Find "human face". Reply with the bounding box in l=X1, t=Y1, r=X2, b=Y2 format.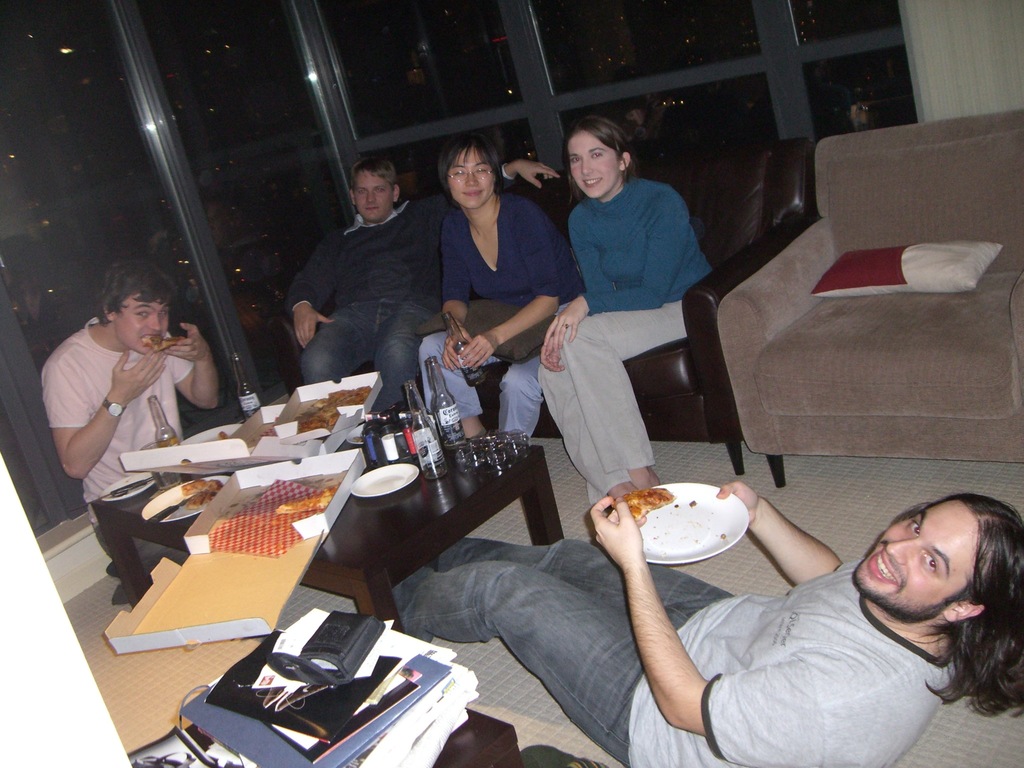
l=353, t=168, r=397, b=220.
